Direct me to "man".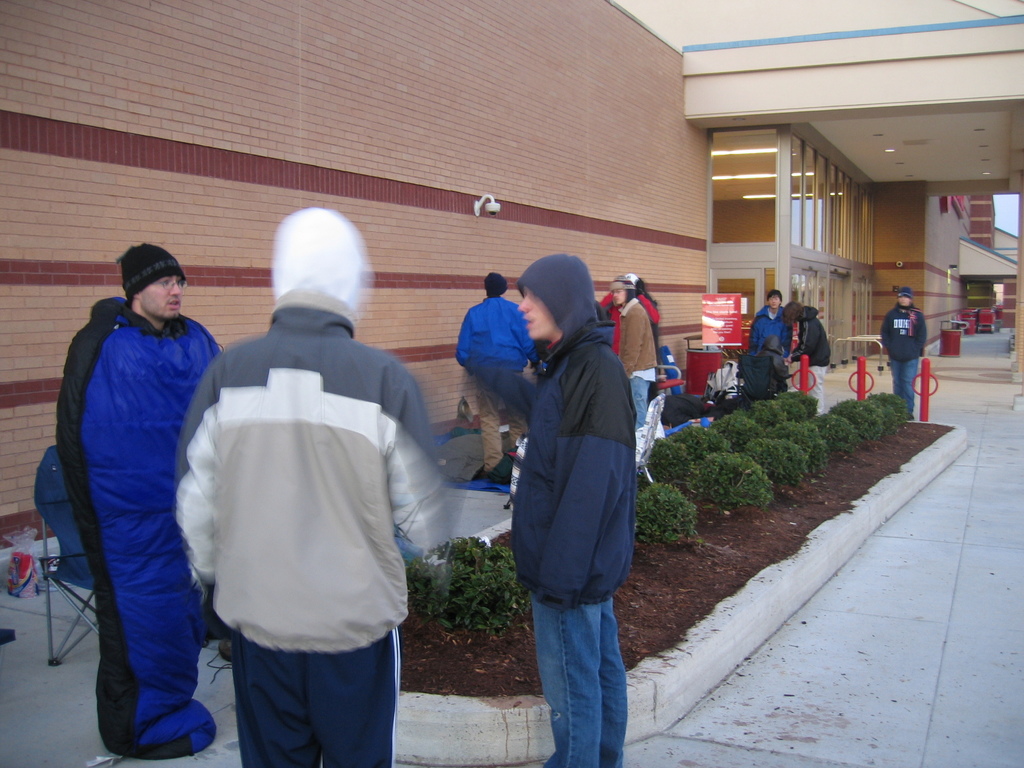
Direction: {"x1": 454, "y1": 269, "x2": 546, "y2": 491}.
